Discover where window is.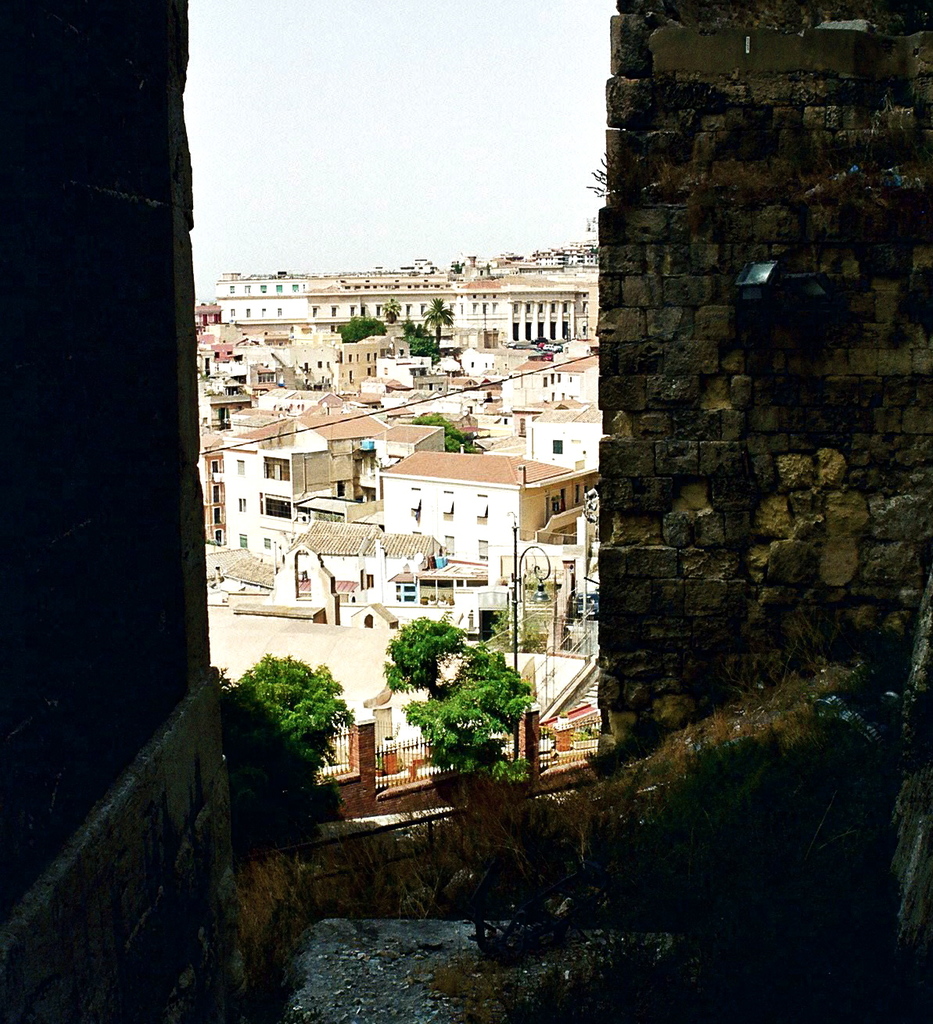
Discovered at 231 310 235 317.
